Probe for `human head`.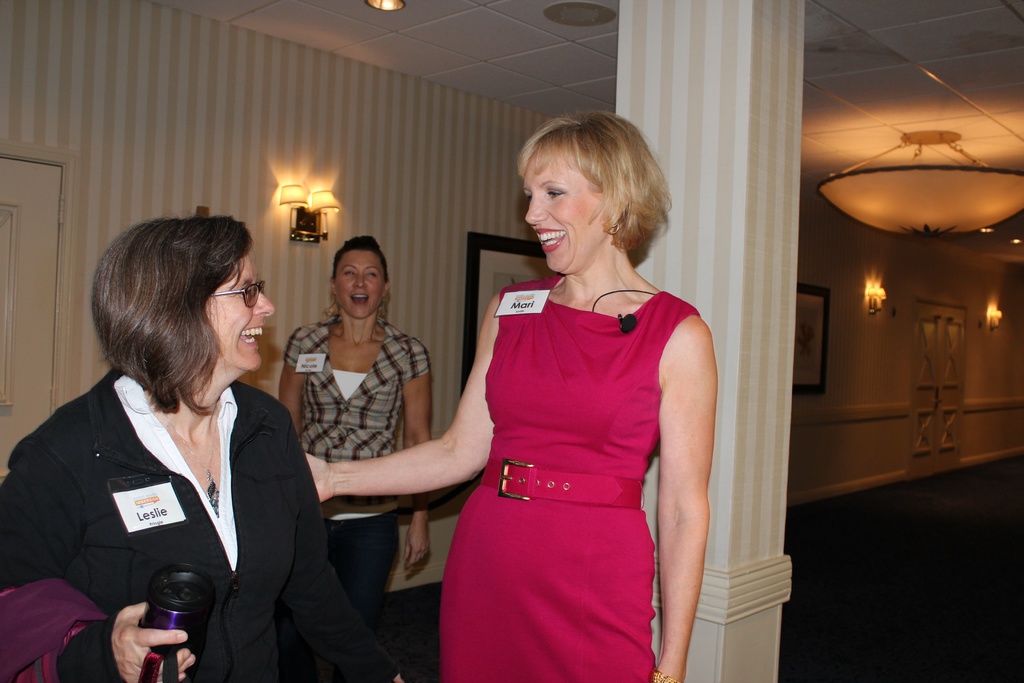
Probe result: crop(504, 105, 674, 274).
